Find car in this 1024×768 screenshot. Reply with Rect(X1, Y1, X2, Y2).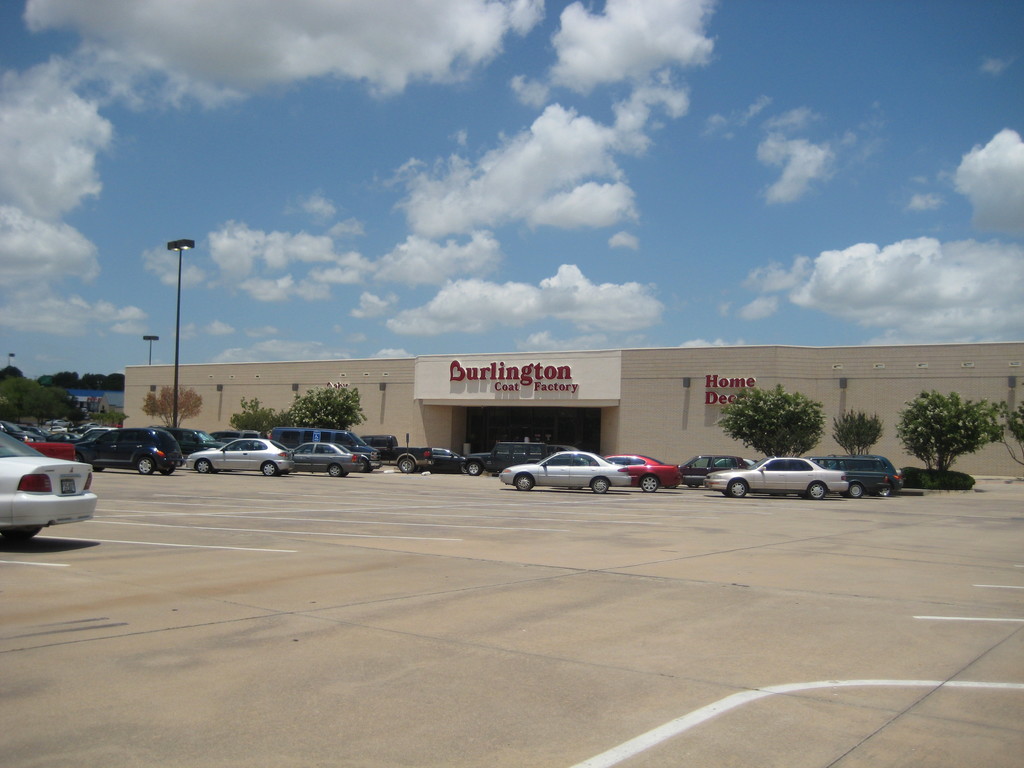
Rect(0, 431, 97, 543).
